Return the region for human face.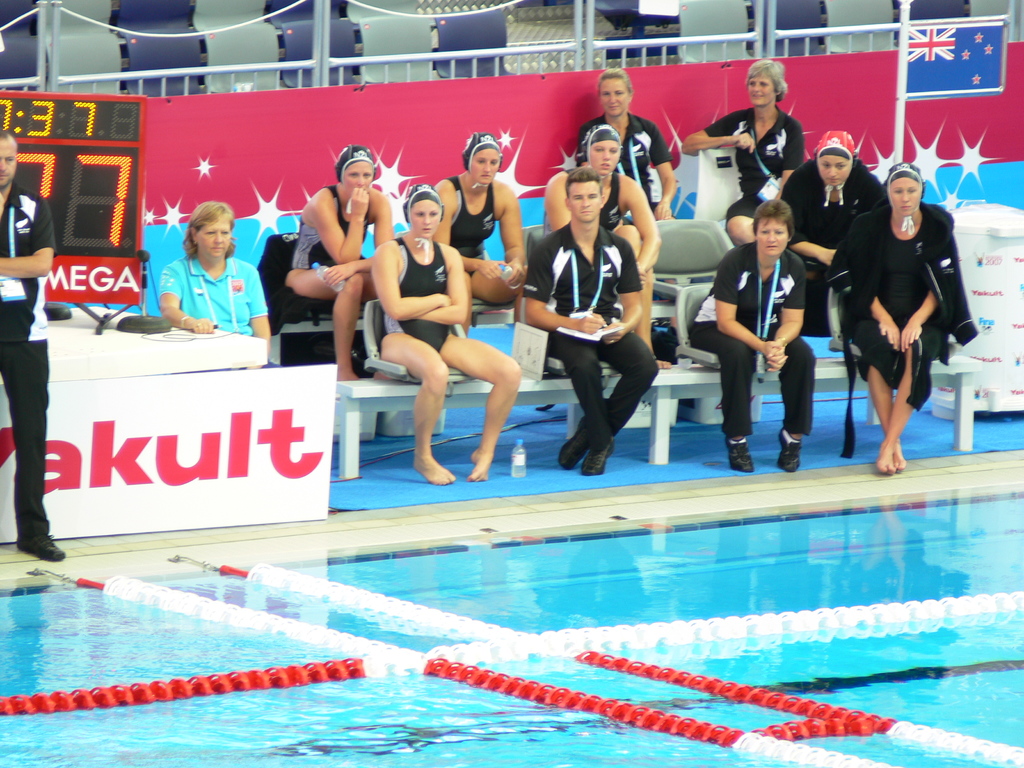
{"left": 469, "top": 147, "right": 502, "bottom": 184}.
